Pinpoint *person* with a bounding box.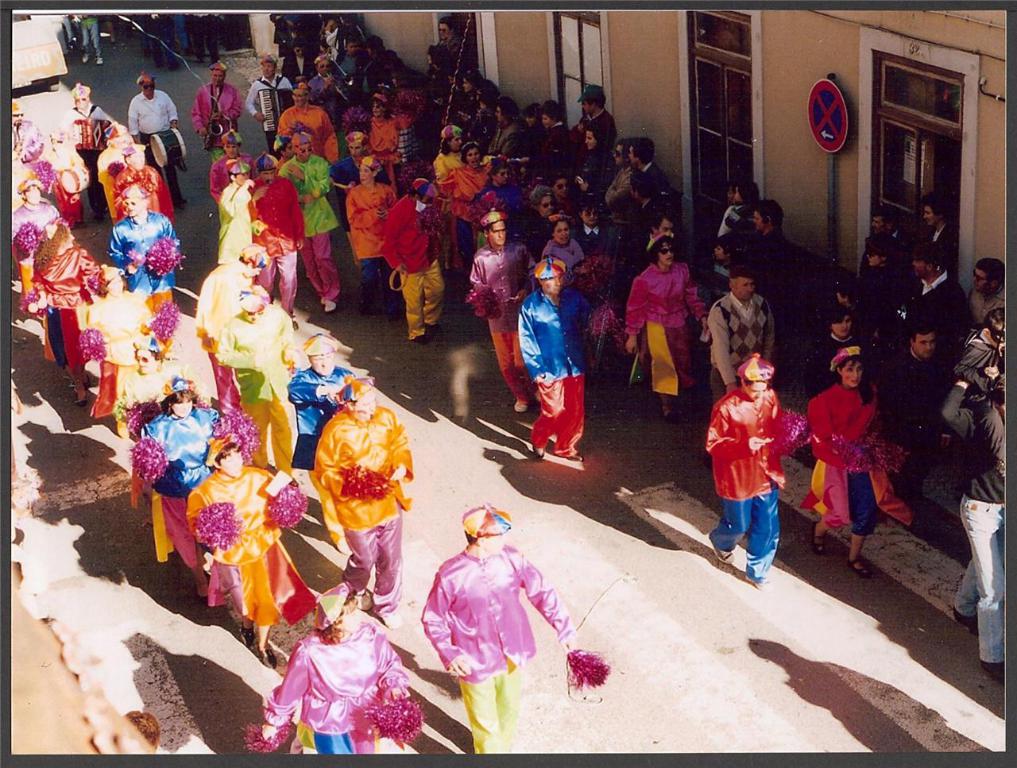
(278, 131, 342, 312).
